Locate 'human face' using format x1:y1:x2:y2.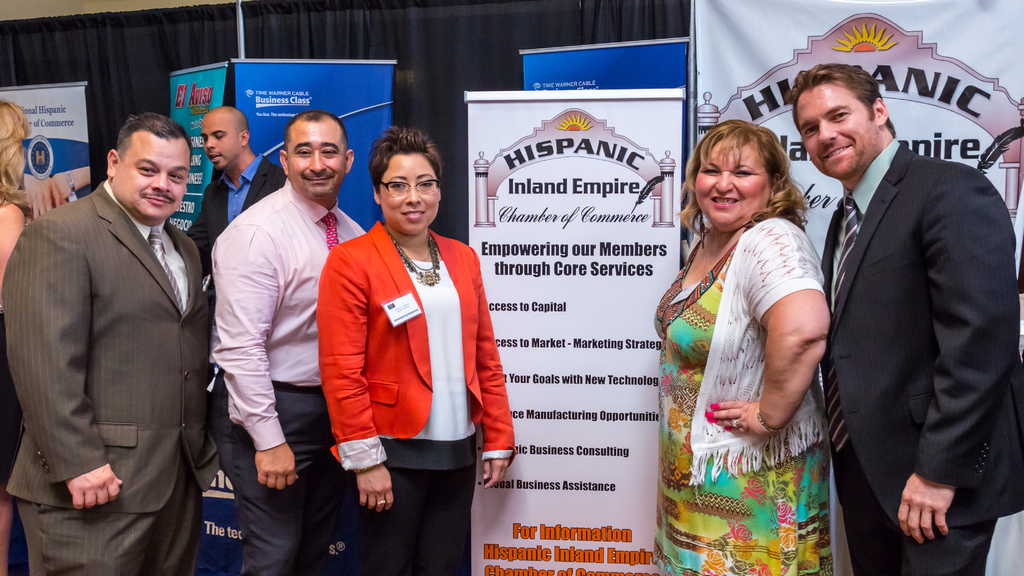
794:81:877:179.
